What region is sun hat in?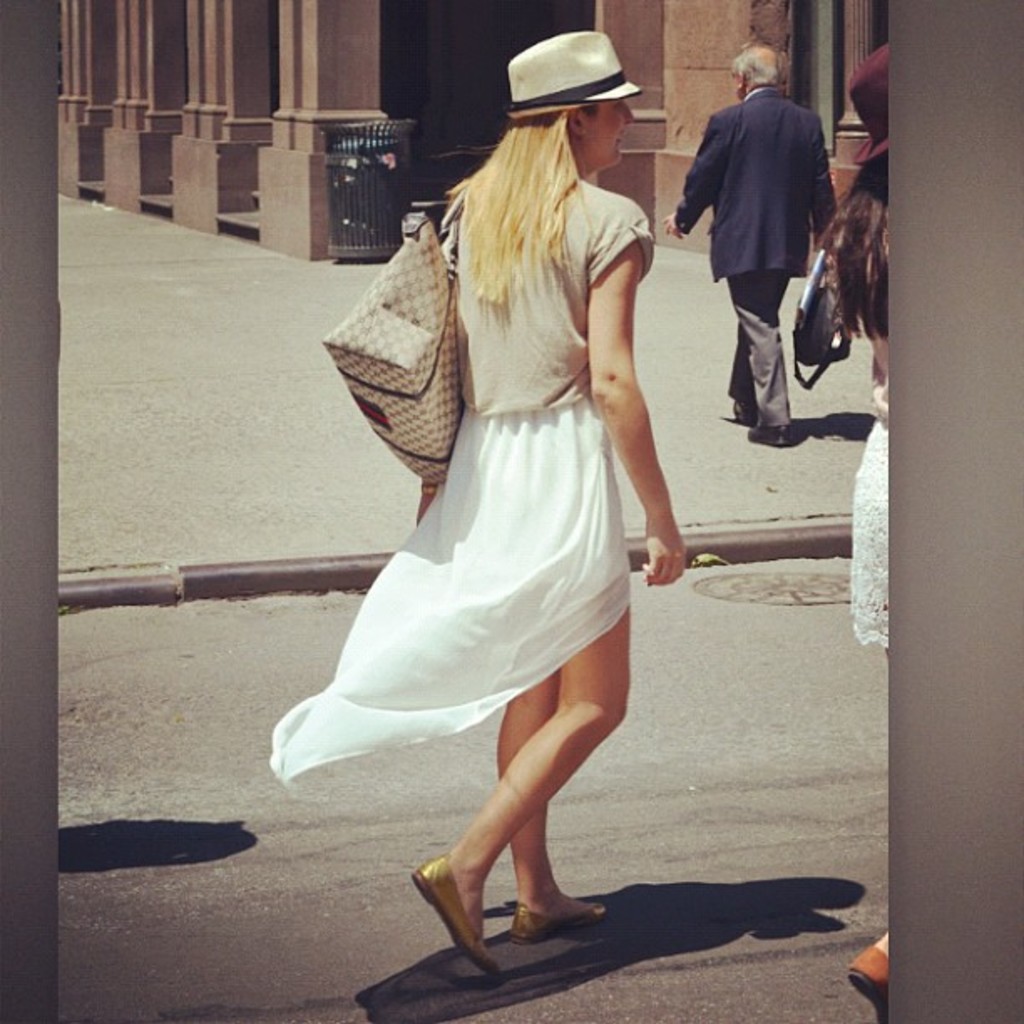
BBox(500, 28, 651, 120).
